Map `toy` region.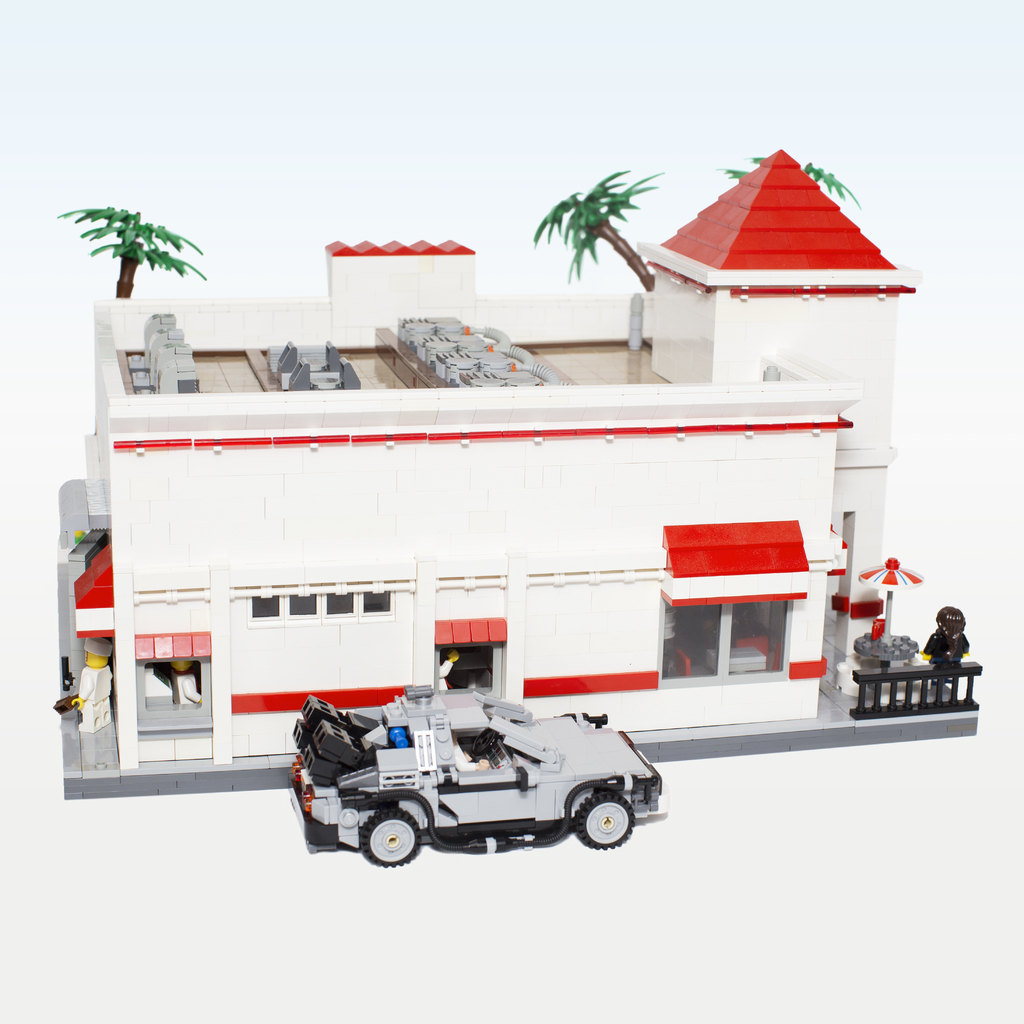
Mapped to x1=860, y1=608, x2=977, y2=718.
